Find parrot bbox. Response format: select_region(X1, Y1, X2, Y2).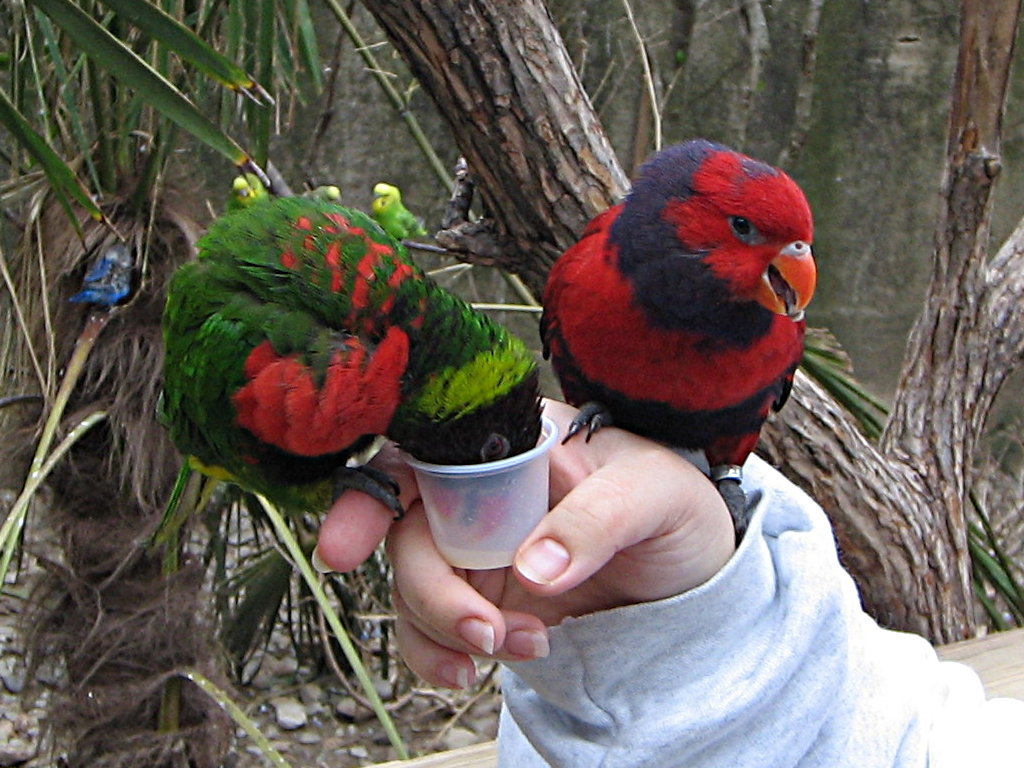
select_region(155, 191, 549, 552).
